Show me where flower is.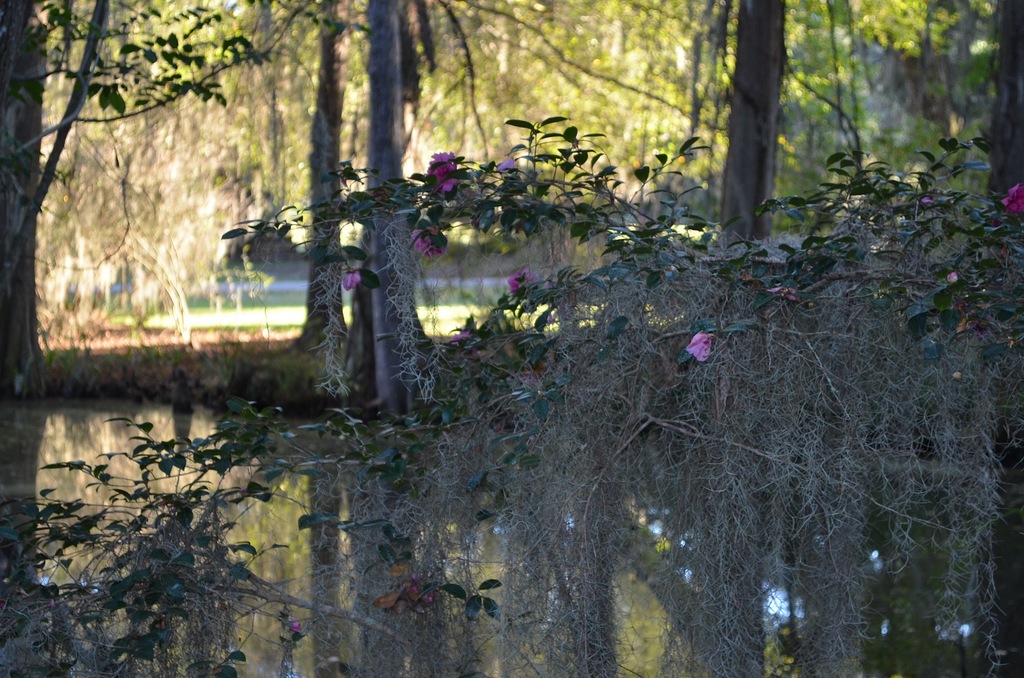
flower is at Rect(289, 615, 299, 638).
